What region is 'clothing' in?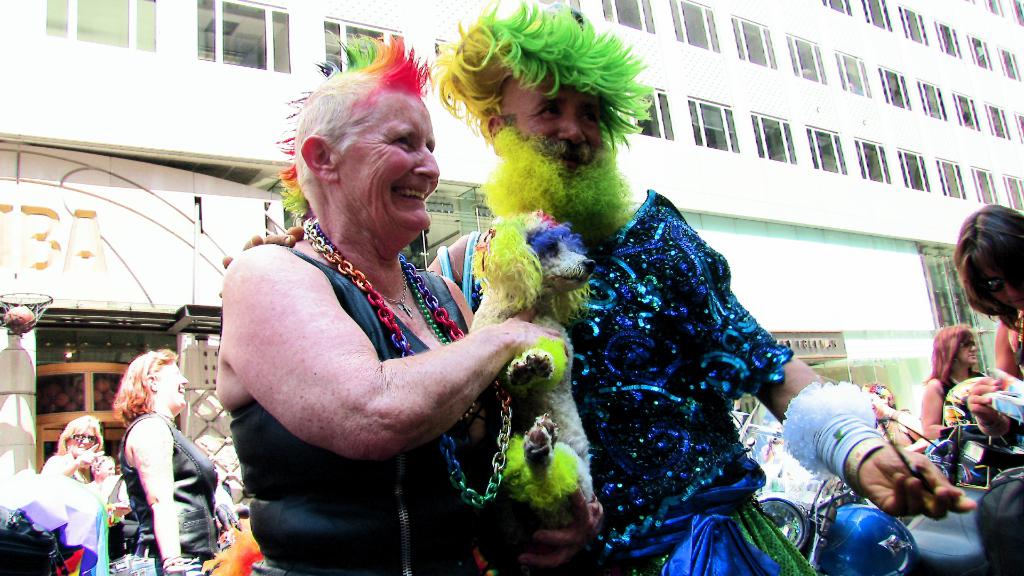
box(43, 451, 110, 488).
